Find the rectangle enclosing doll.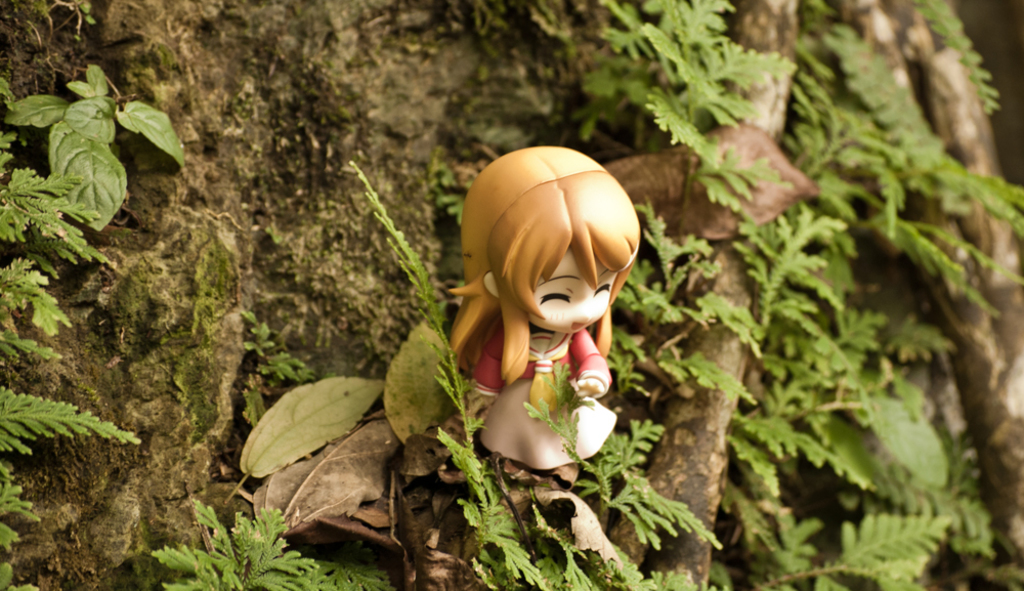
BBox(438, 149, 644, 514).
